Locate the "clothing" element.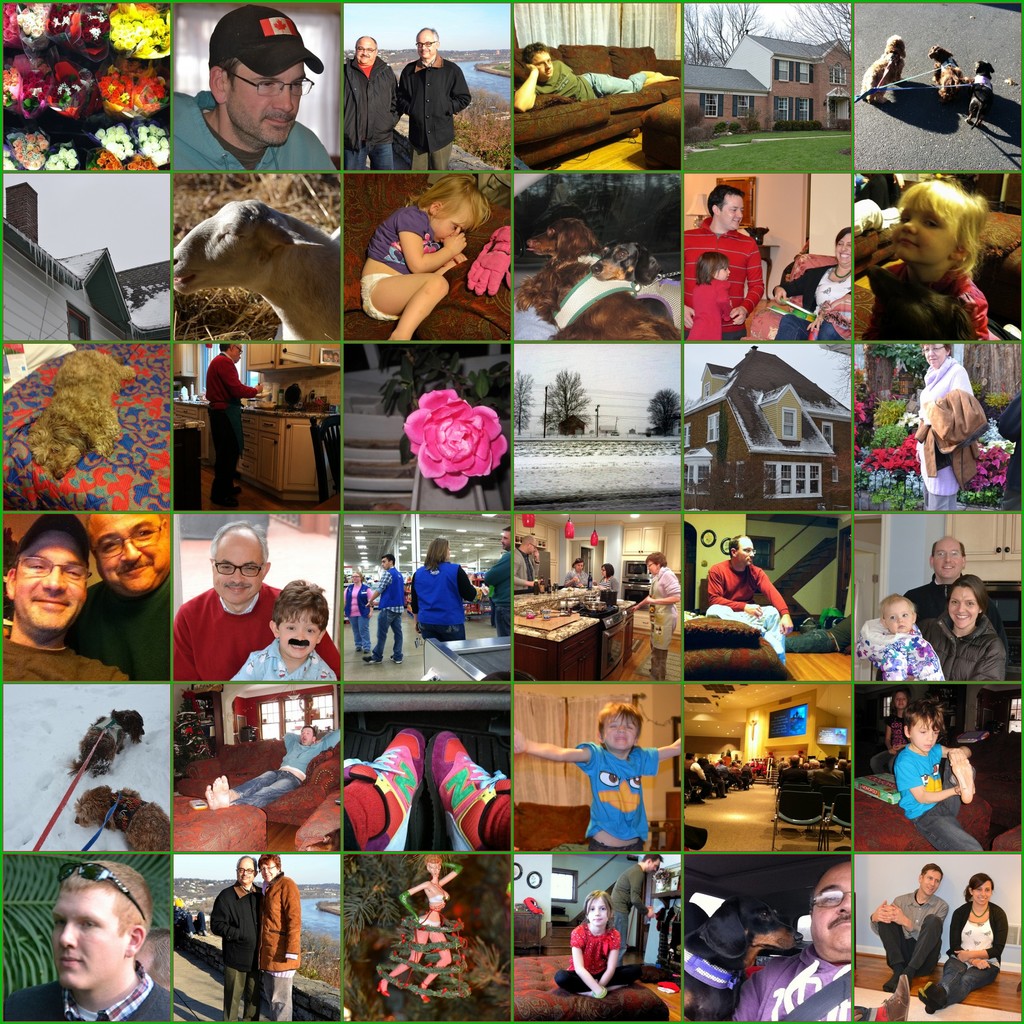
Element bbox: 898 737 998 860.
